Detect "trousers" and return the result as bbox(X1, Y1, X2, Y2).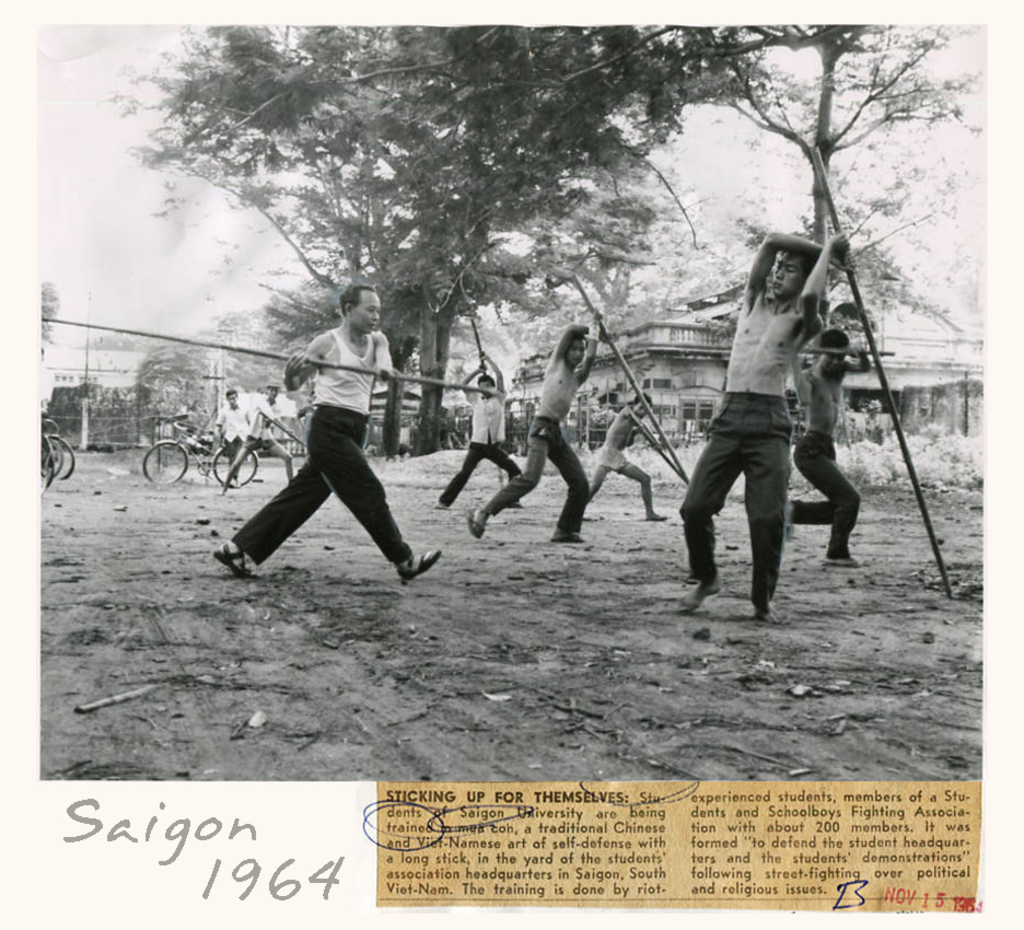
bbox(243, 400, 420, 562).
